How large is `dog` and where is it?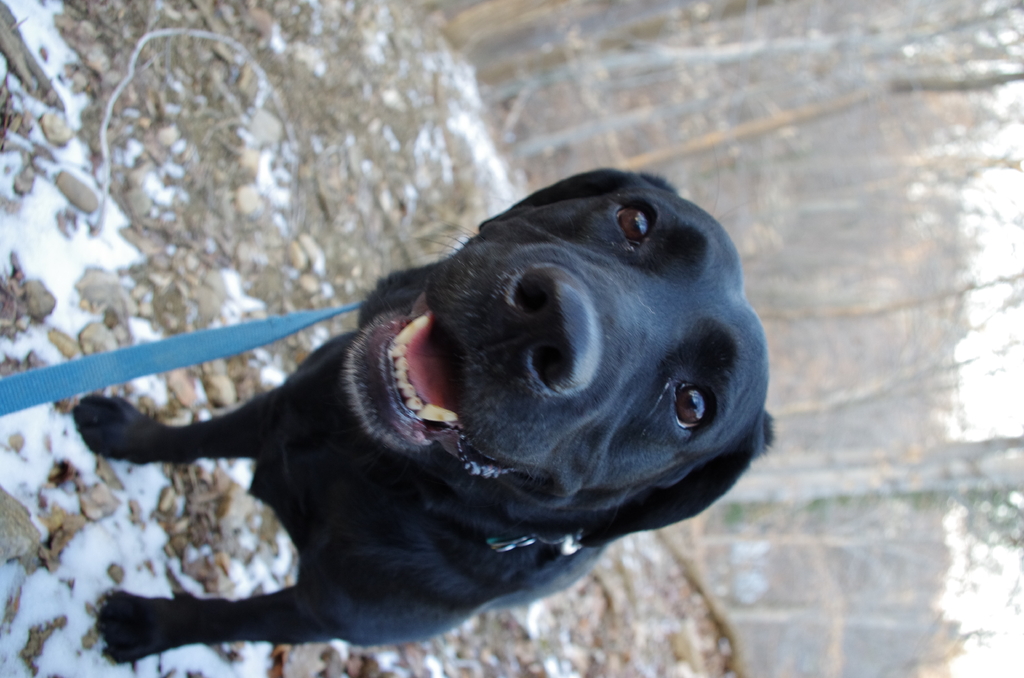
Bounding box: pyautogui.locateOnScreen(63, 168, 775, 666).
